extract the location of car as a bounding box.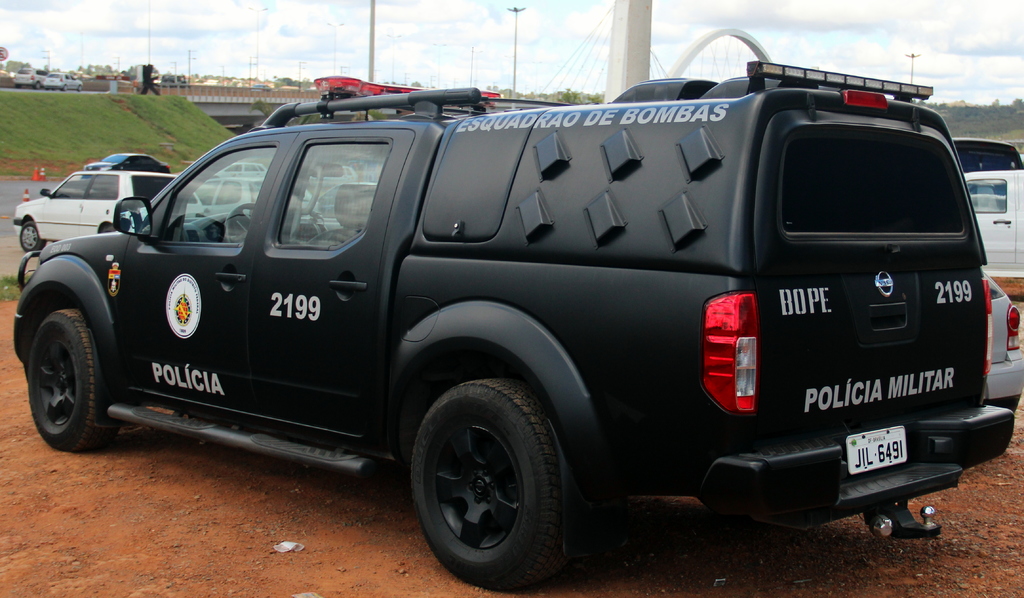
<box>981,267,1023,410</box>.
